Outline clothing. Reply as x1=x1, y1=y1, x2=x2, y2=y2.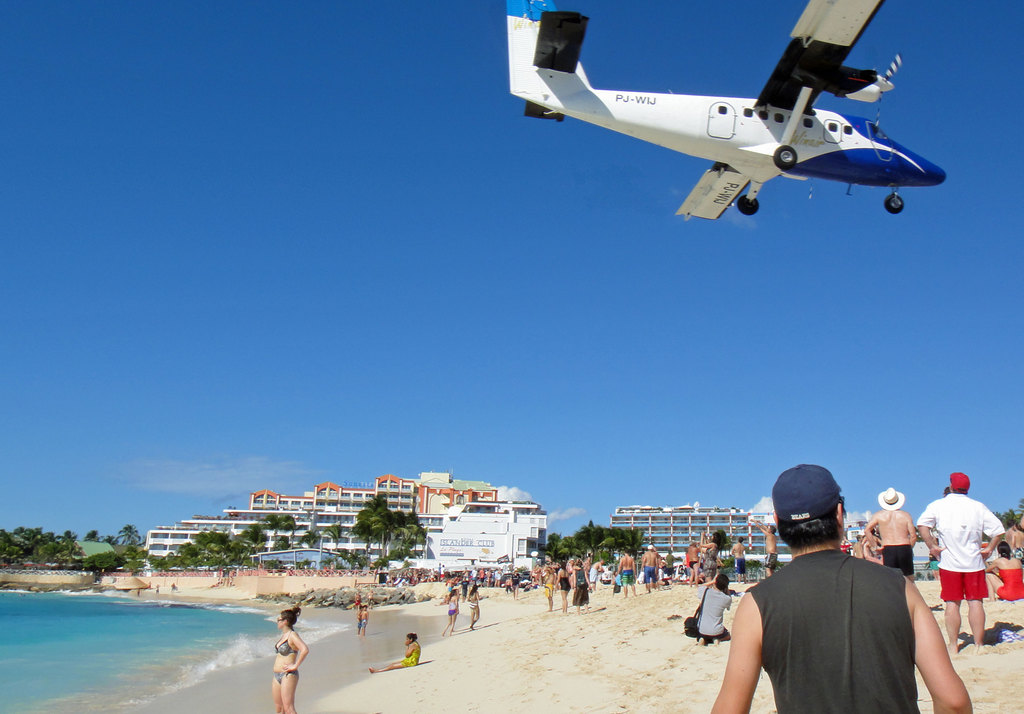
x1=687, y1=560, x2=698, y2=569.
